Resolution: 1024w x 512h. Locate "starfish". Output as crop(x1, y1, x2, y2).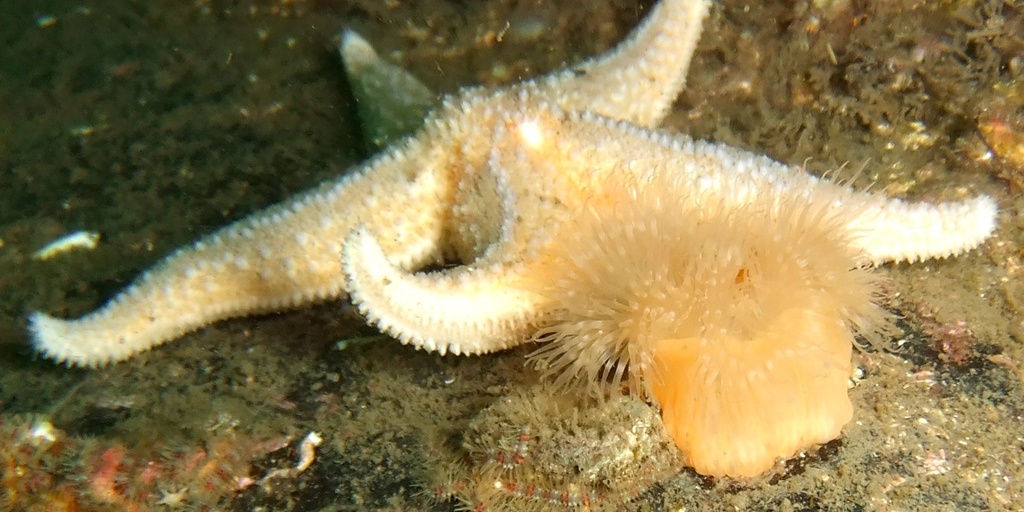
crop(34, 0, 1000, 479).
